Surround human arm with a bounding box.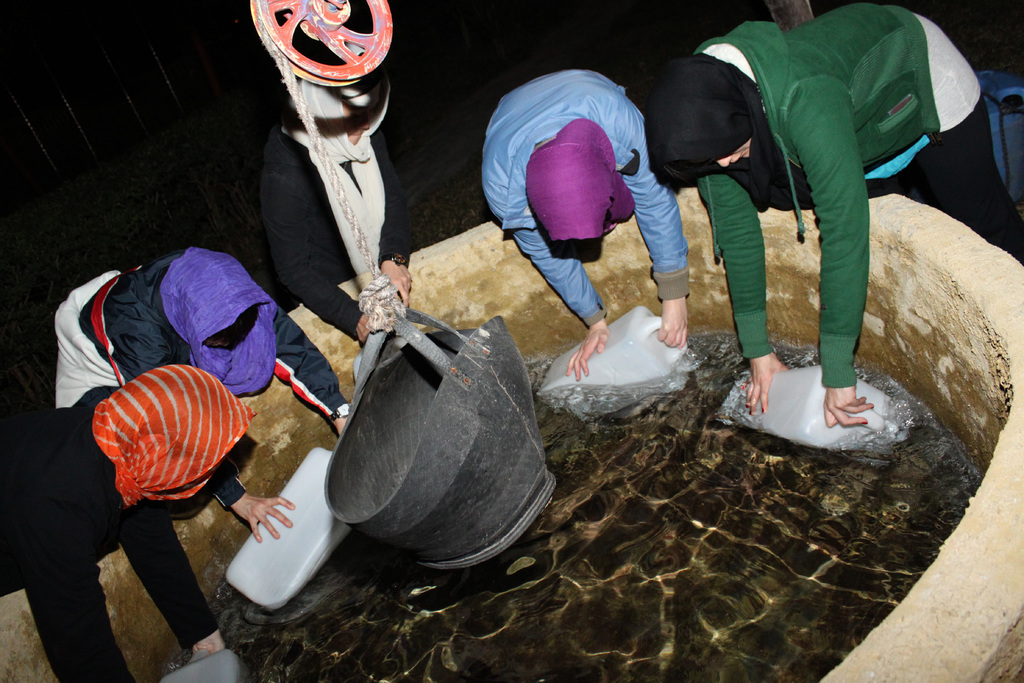
l=379, t=143, r=414, b=309.
